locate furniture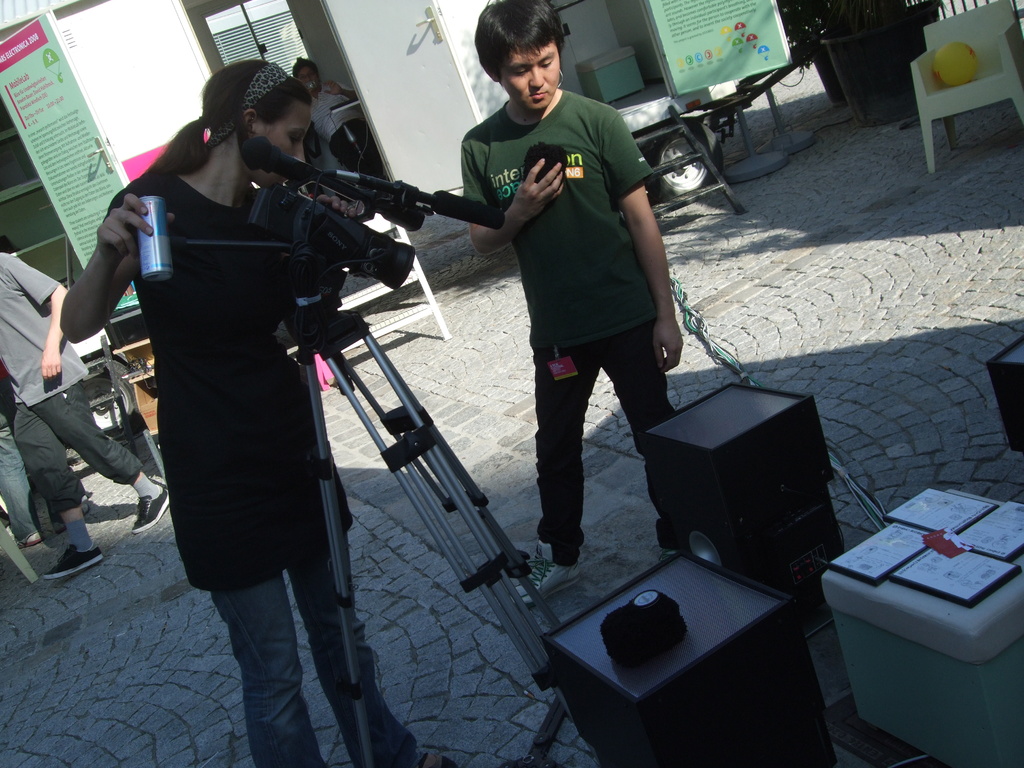
bbox=(911, 0, 1023, 175)
